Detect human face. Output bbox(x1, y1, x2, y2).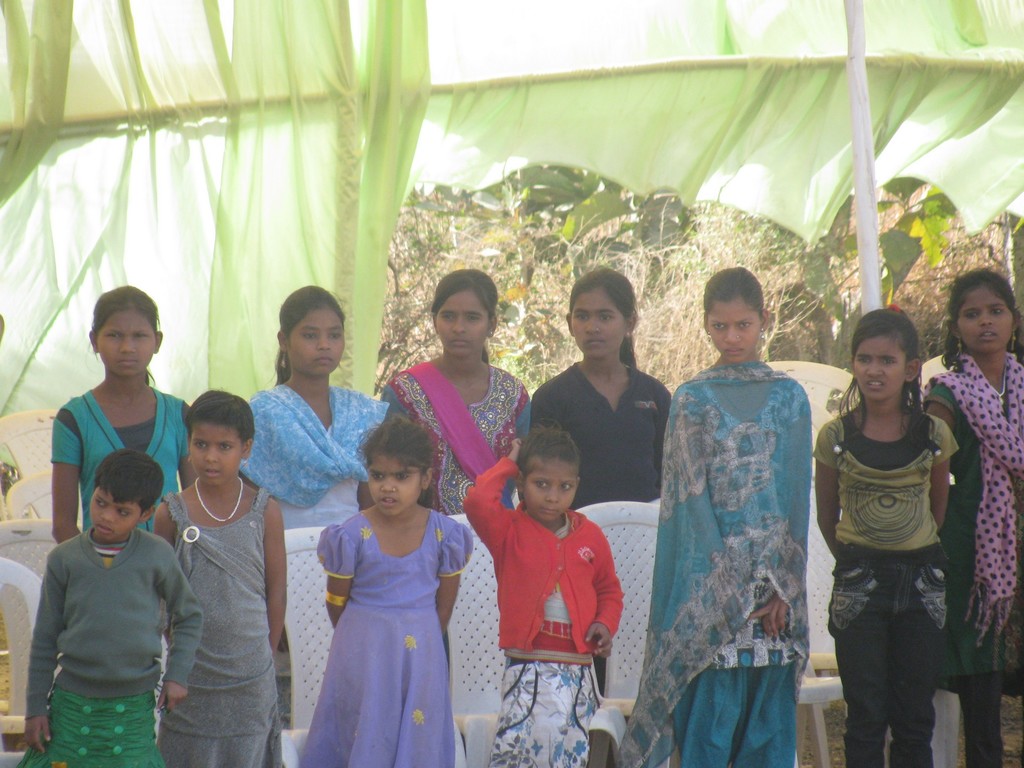
bbox(854, 332, 908, 400).
